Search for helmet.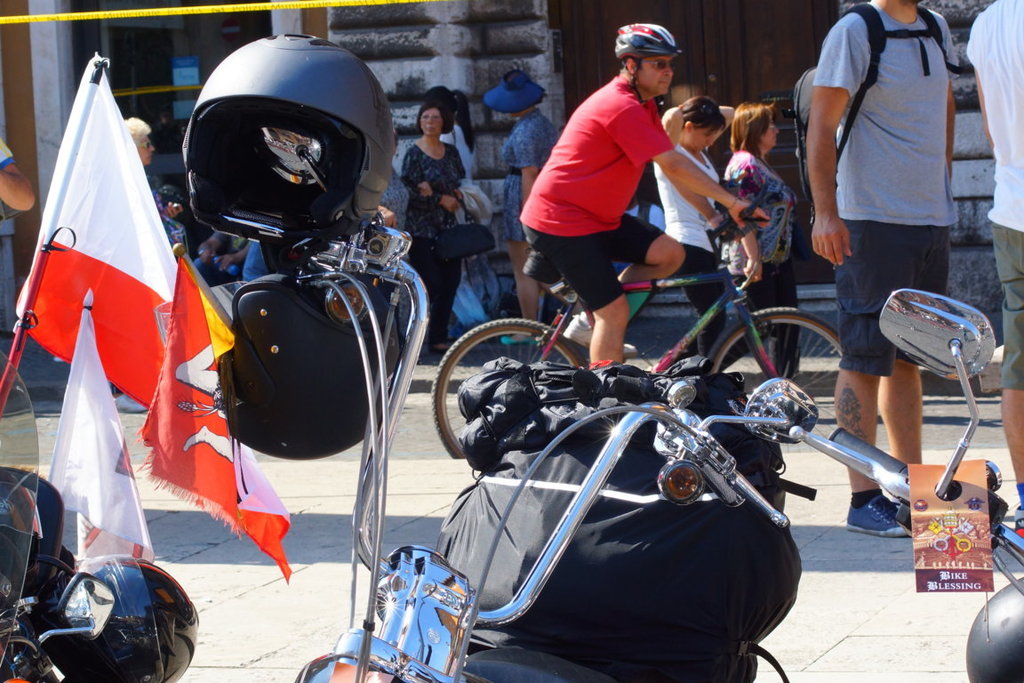
Found at crop(613, 20, 673, 101).
